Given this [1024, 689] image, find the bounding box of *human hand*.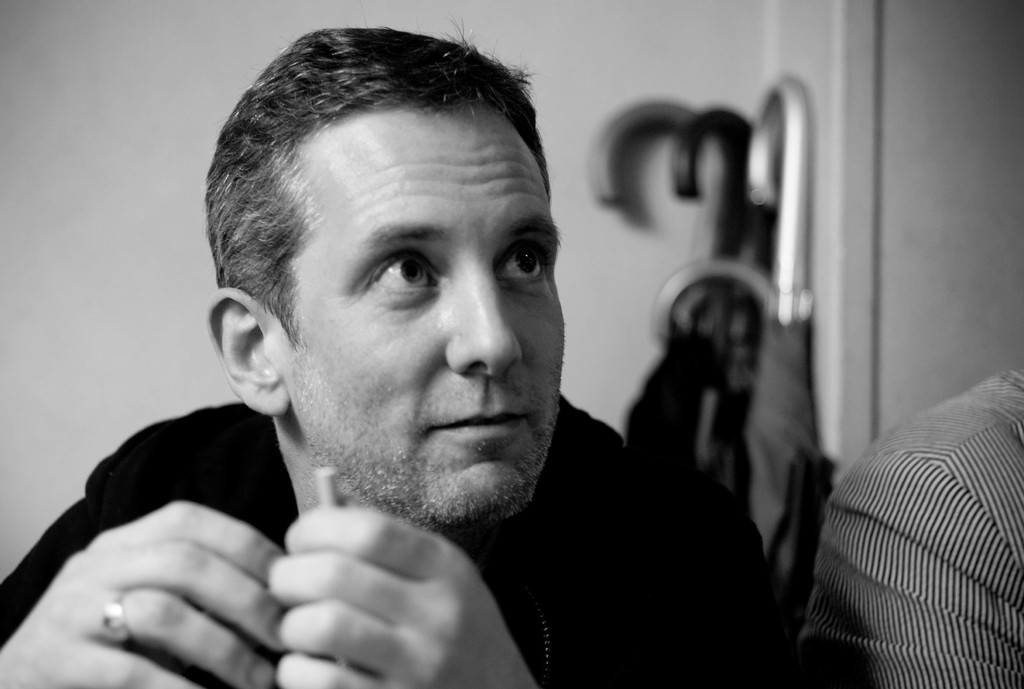
x1=0 y1=494 x2=292 y2=688.
